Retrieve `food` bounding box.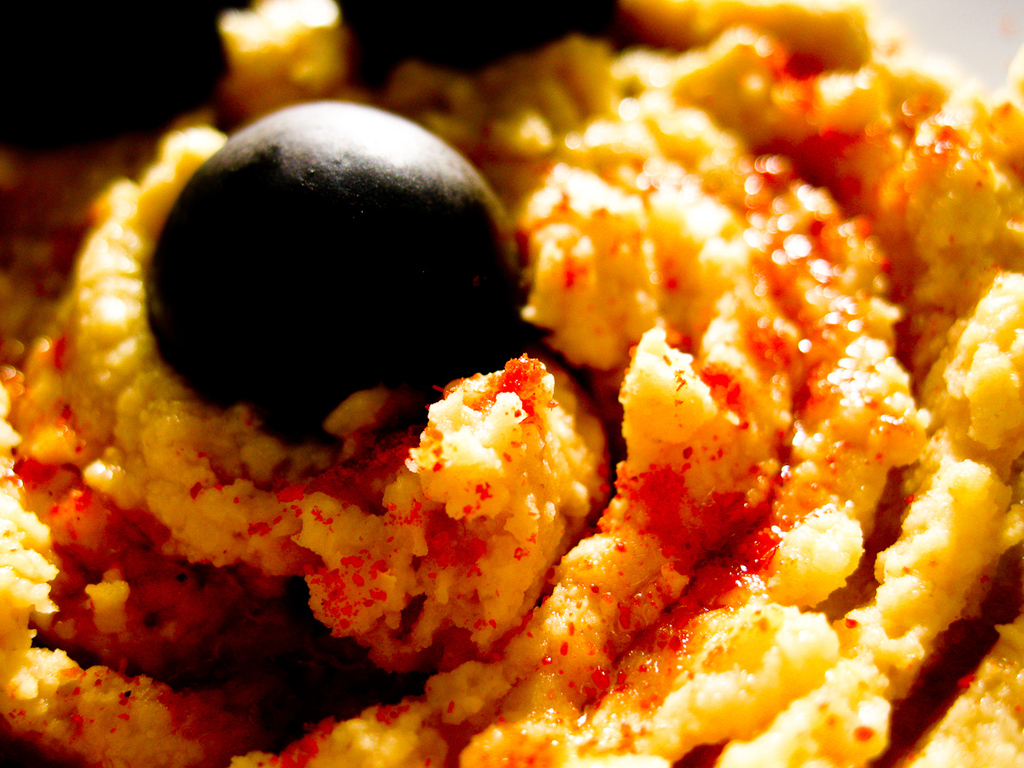
Bounding box: (left=23, top=3, right=1004, bottom=767).
